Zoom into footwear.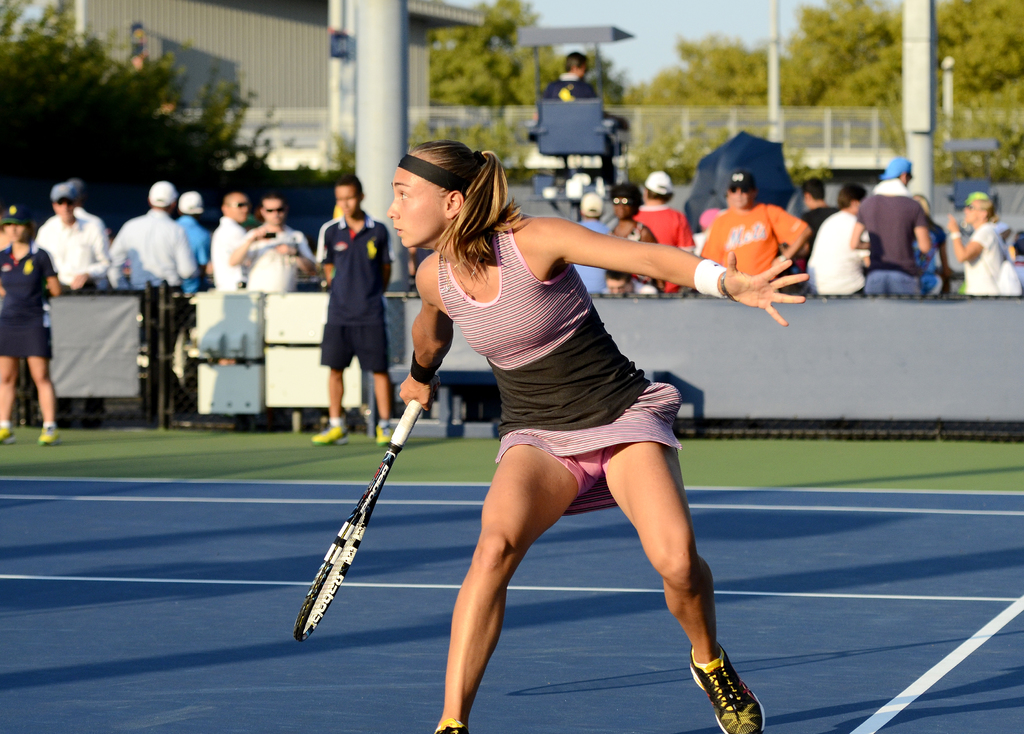
Zoom target: left=36, top=427, right=63, bottom=446.
